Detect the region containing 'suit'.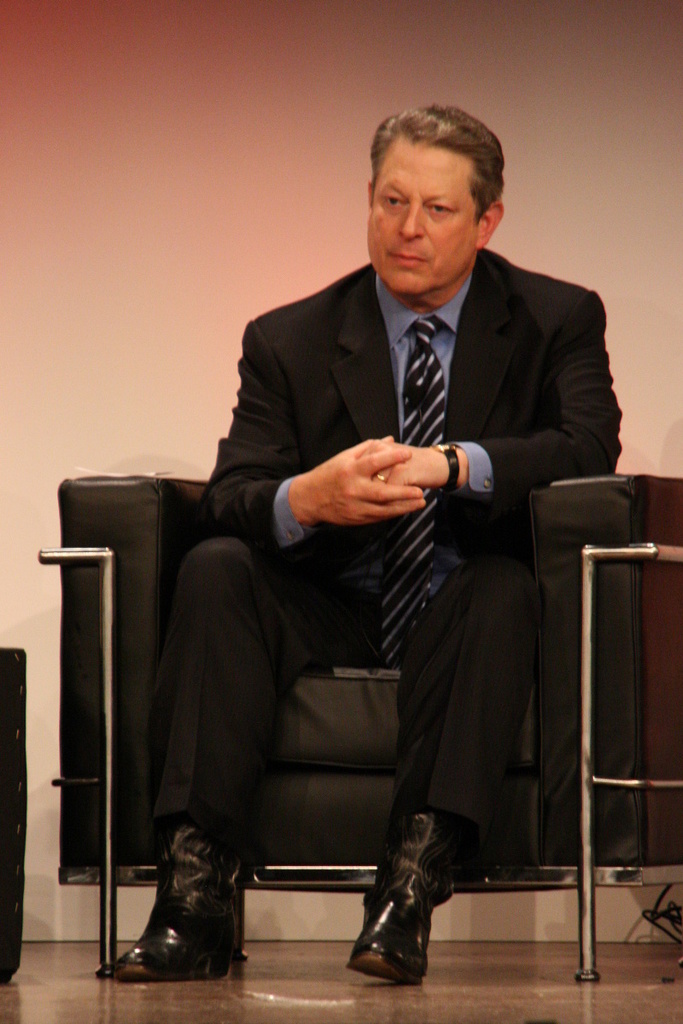
<box>217,189,610,790</box>.
